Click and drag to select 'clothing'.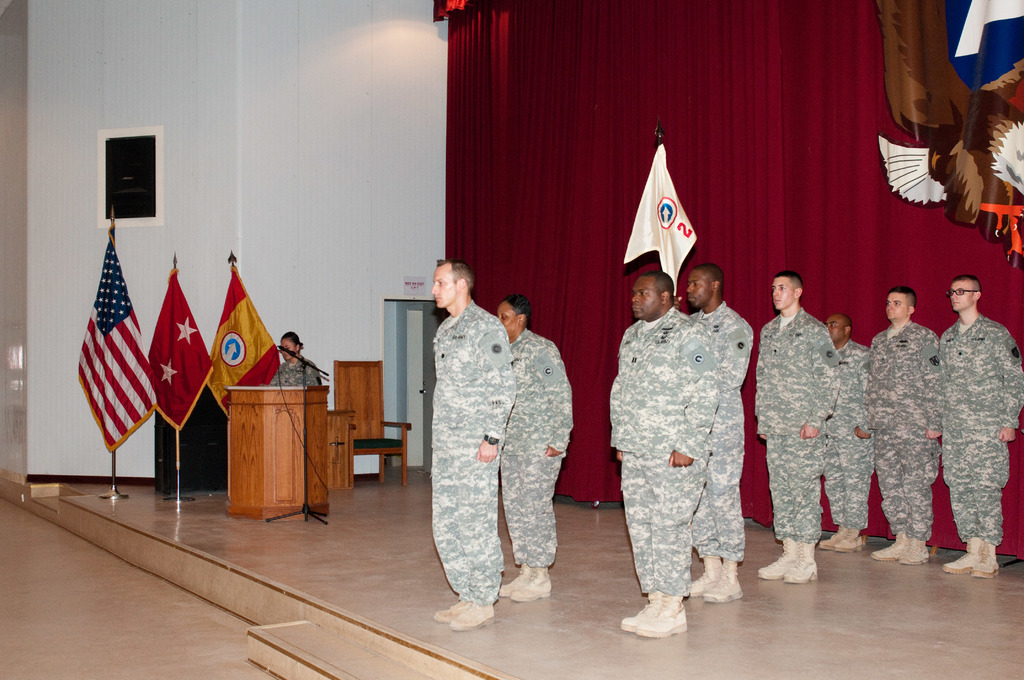
Selection: locate(942, 311, 1023, 535).
